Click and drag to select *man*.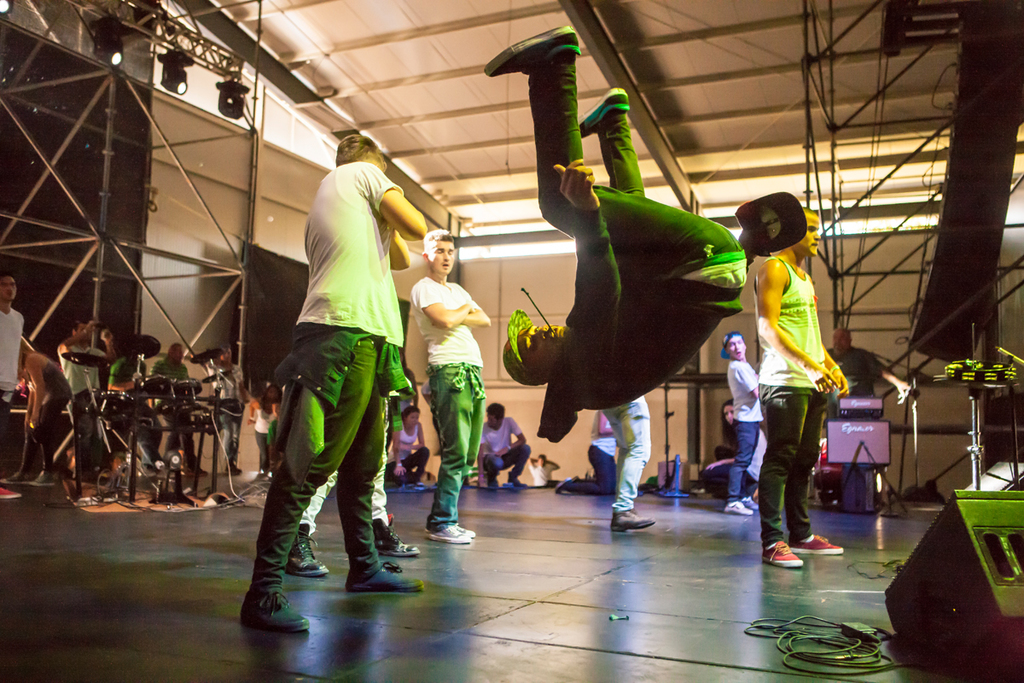
Selection: x1=234 y1=135 x2=426 y2=628.
